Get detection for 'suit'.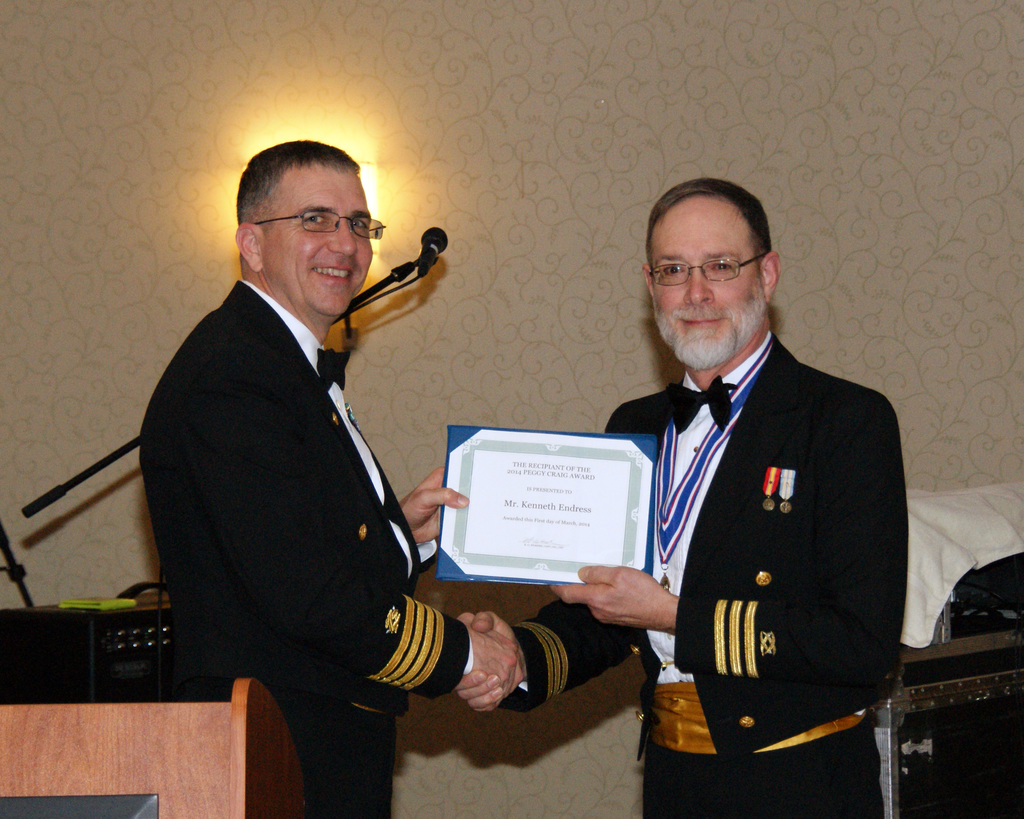
Detection: {"x1": 493, "y1": 331, "x2": 911, "y2": 818}.
